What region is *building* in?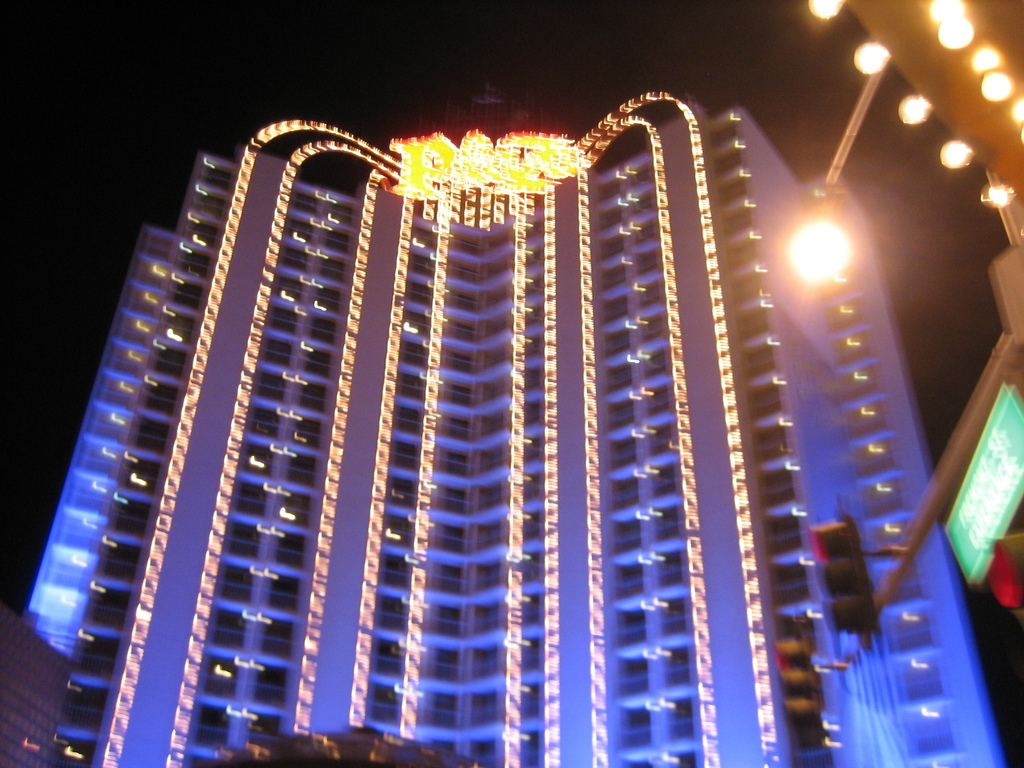
23, 89, 1002, 767.
